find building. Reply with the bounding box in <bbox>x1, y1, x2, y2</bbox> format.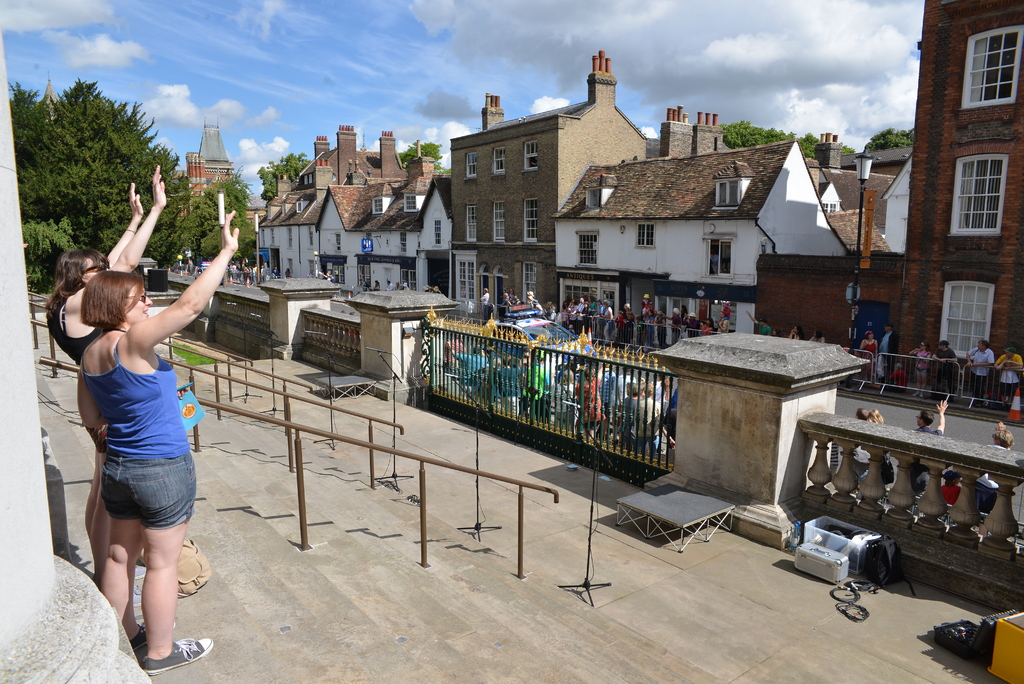
<bbox>166, 118, 235, 220</bbox>.
